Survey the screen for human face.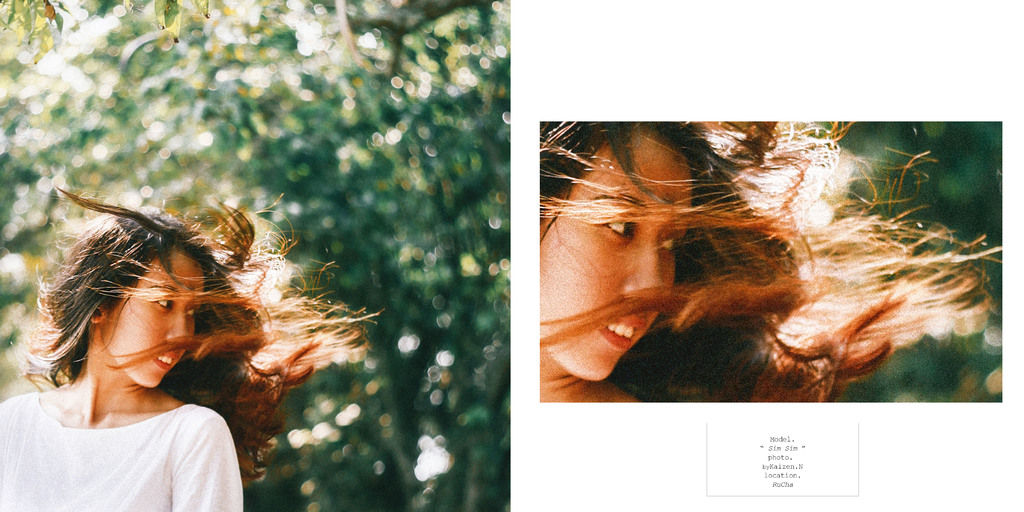
Survey found: detection(540, 131, 694, 381).
